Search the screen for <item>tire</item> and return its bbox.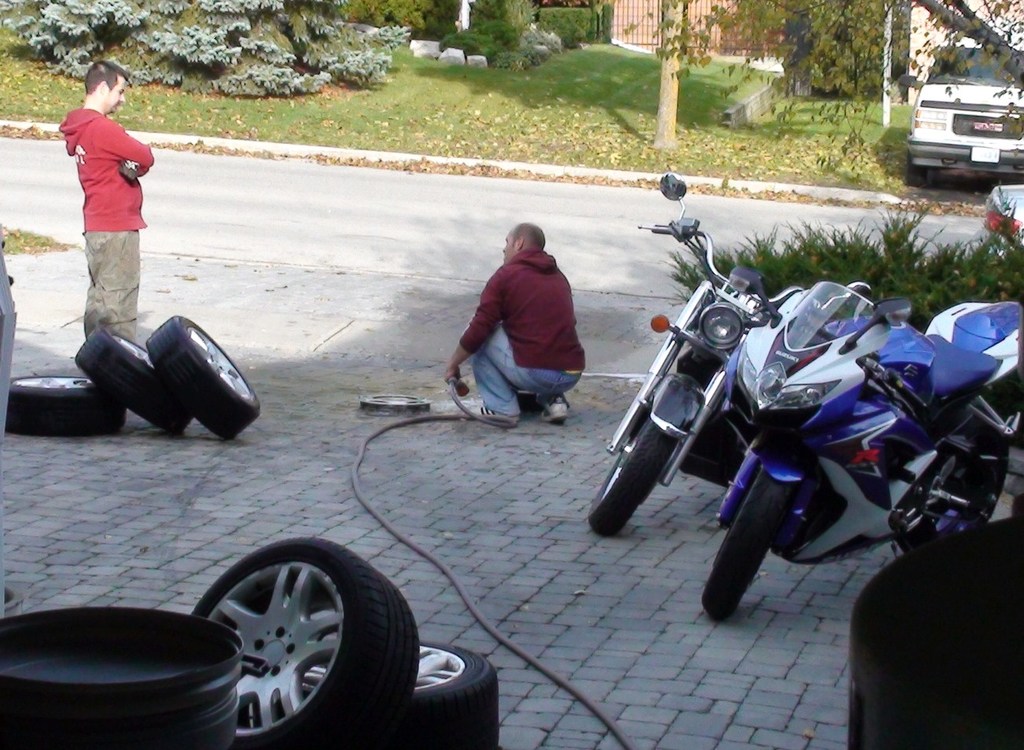
Found: (left=142, top=310, right=260, bottom=439).
